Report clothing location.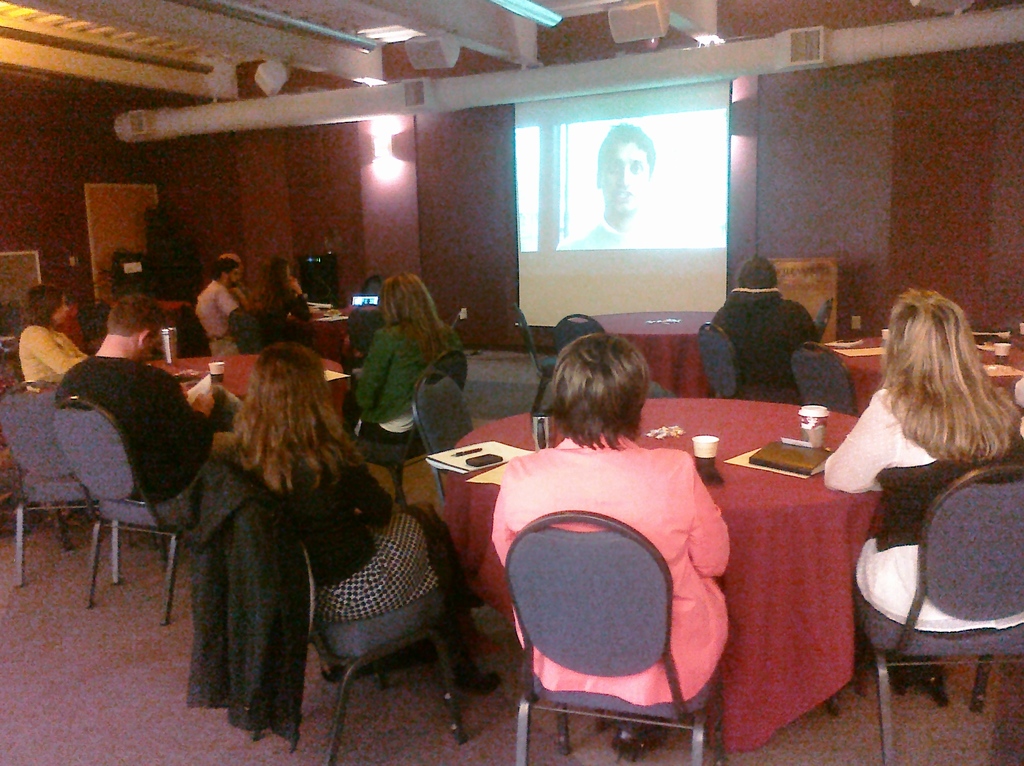
Report: [722, 288, 817, 399].
